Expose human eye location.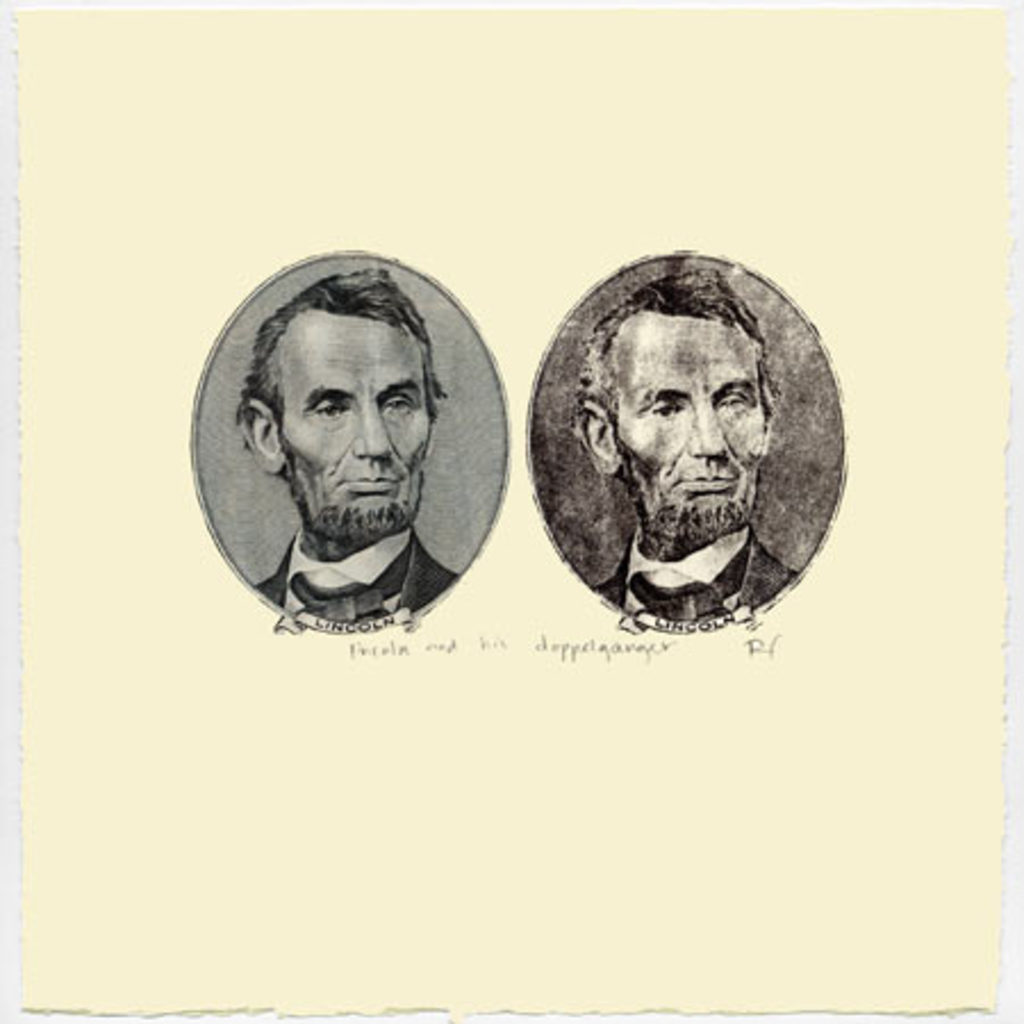
Exposed at (642,391,687,426).
